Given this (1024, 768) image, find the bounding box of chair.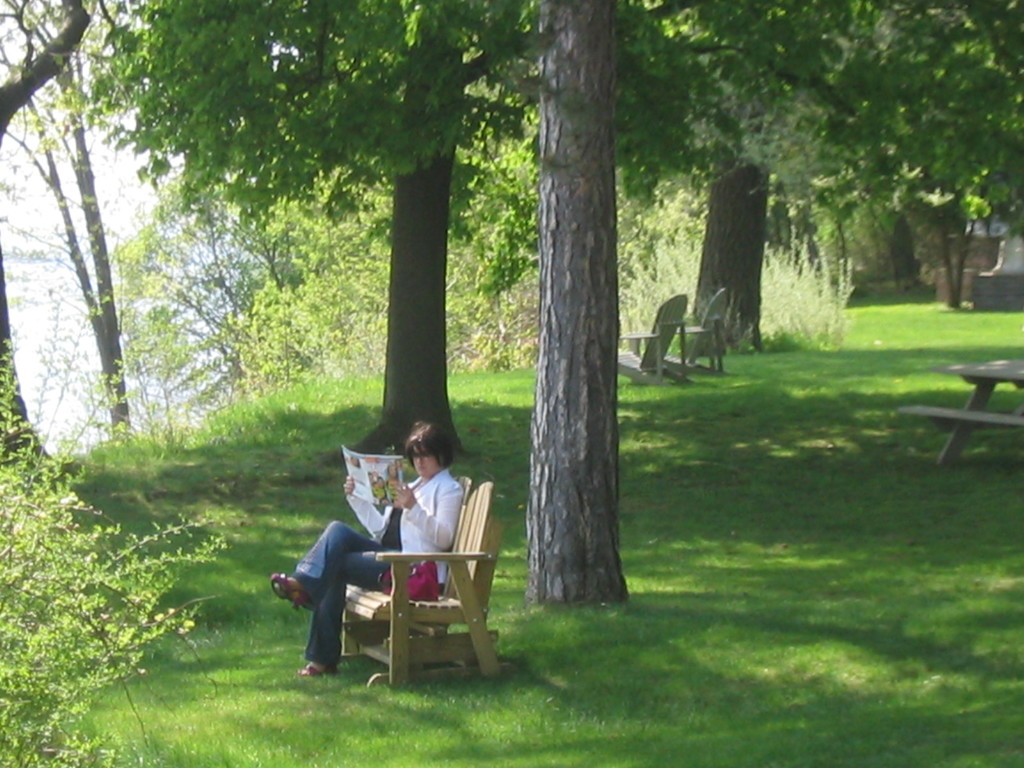
BBox(616, 285, 690, 389).
